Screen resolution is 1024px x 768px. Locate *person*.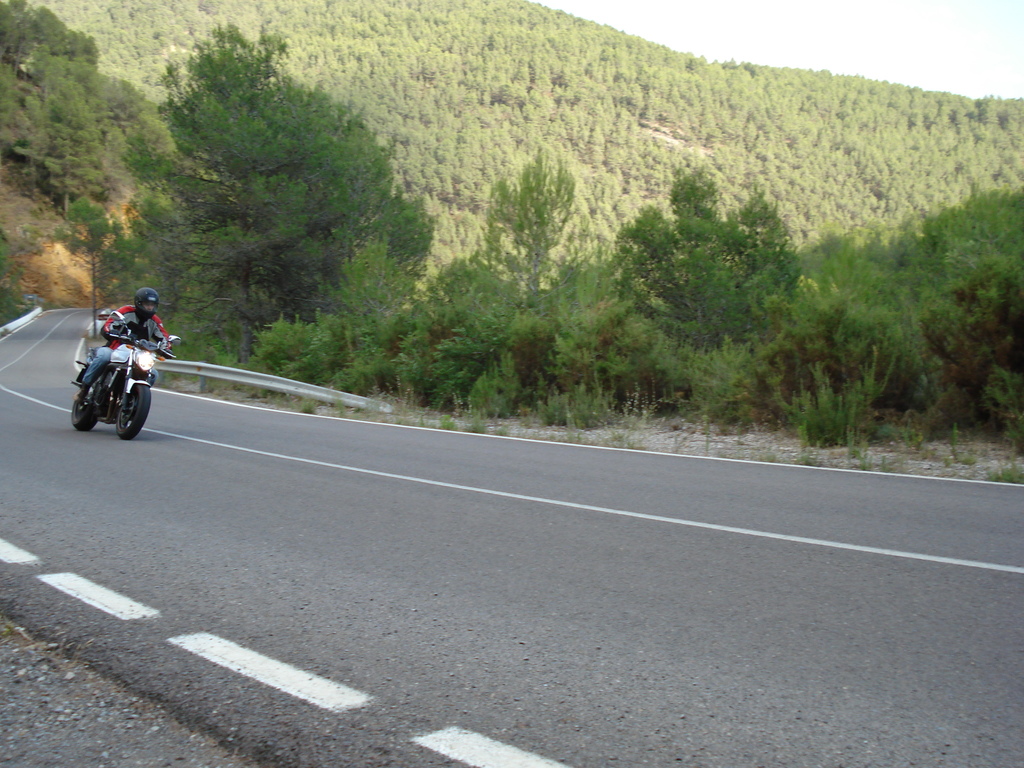
bbox=[100, 281, 157, 443].
